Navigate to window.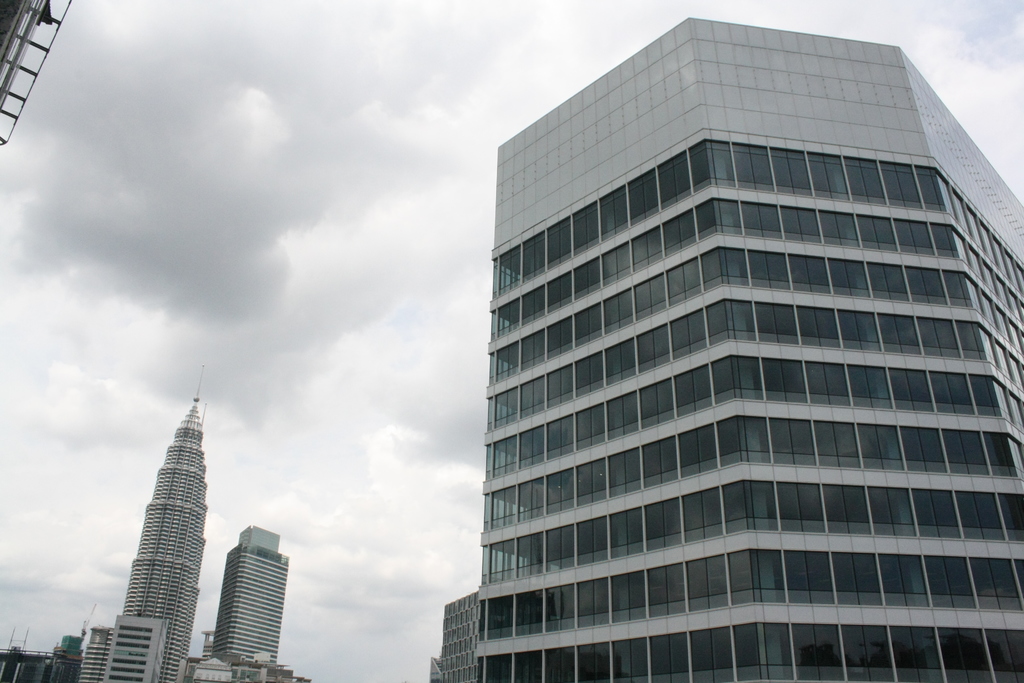
Navigation target: left=666, top=309, right=708, bottom=356.
